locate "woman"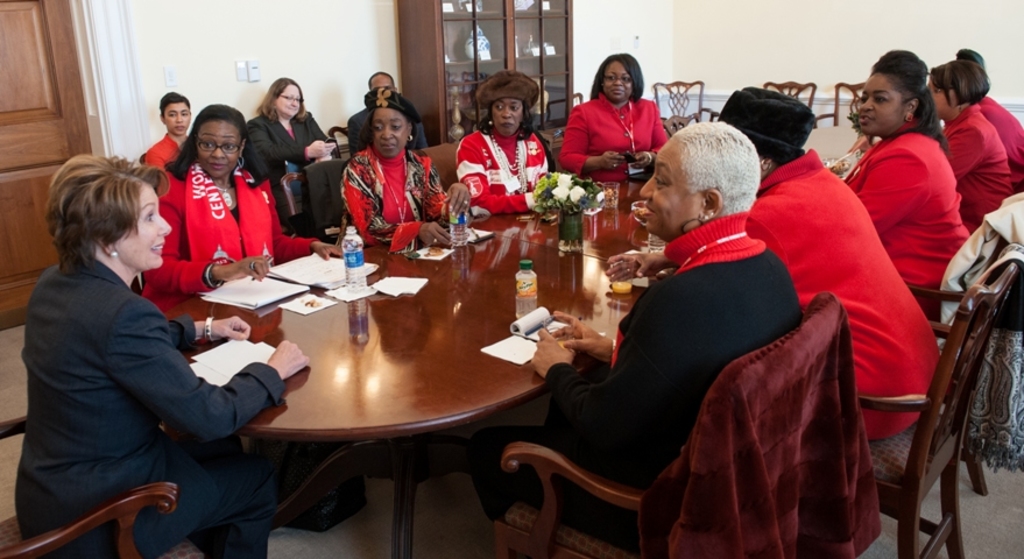
bbox(12, 150, 312, 558)
